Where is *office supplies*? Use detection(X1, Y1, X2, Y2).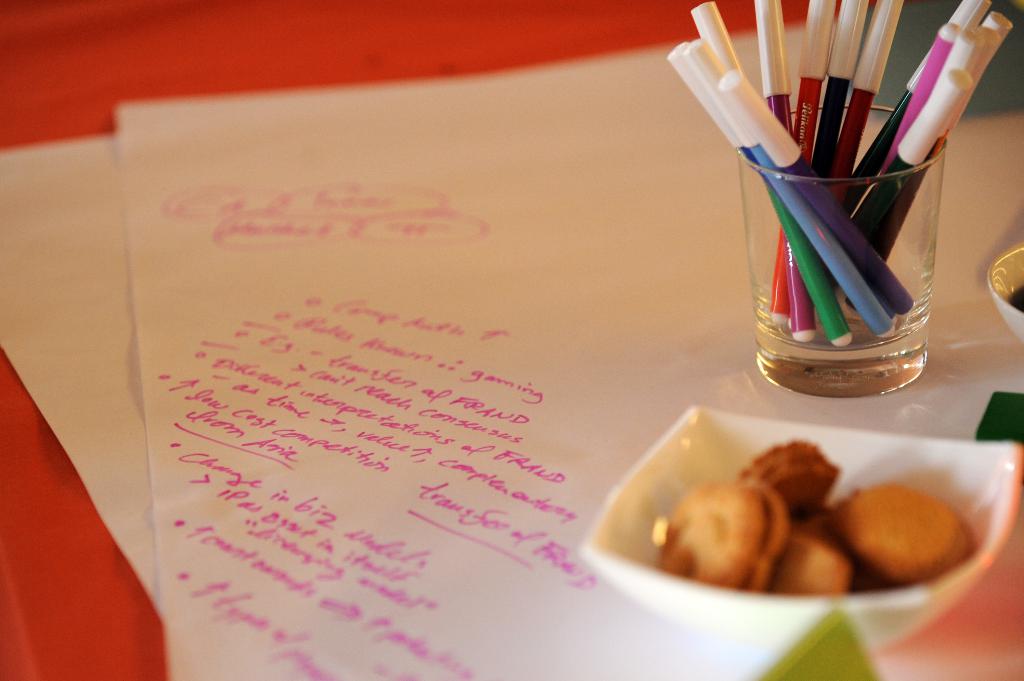
detection(716, 68, 973, 332).
